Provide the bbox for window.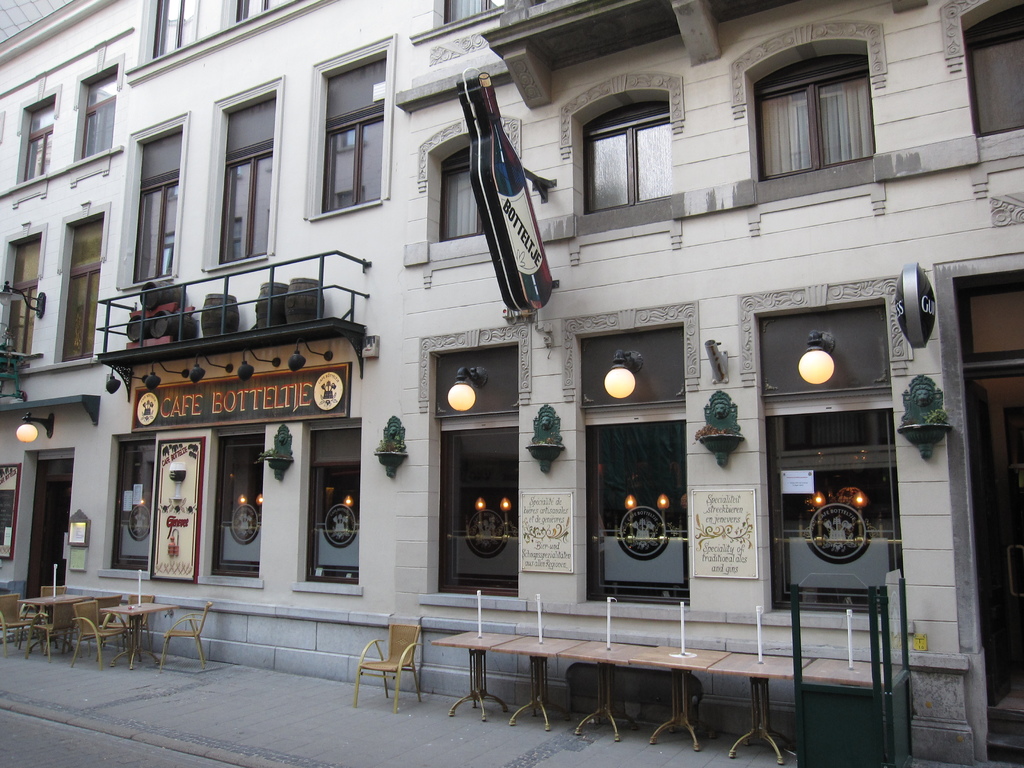
62,218,102,364.
